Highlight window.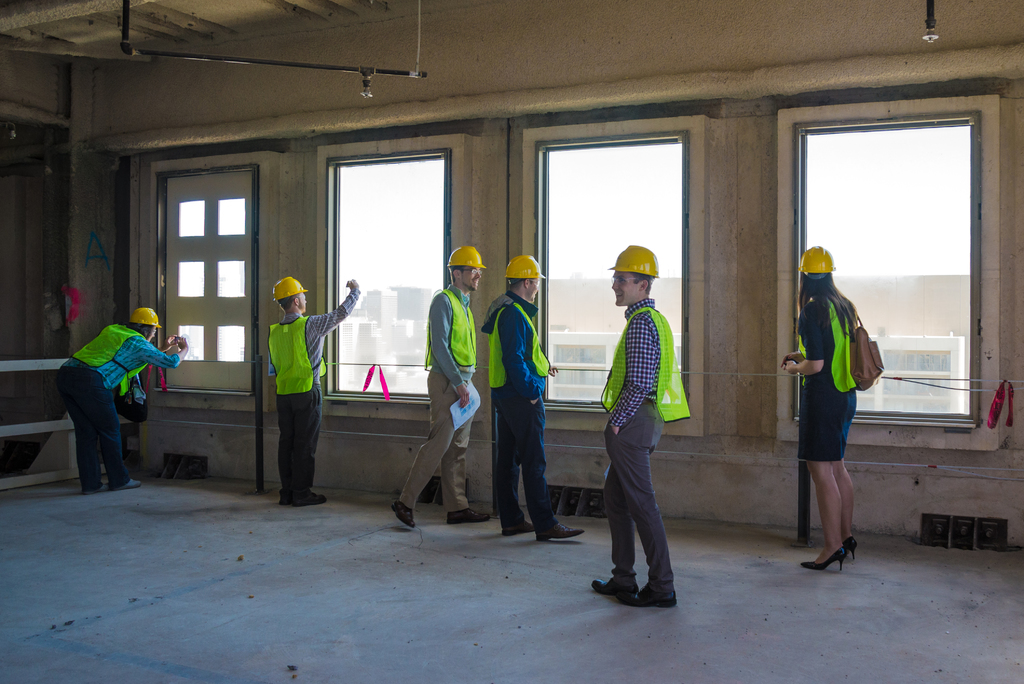
Highlighted region: rect(792, 104, 982, 430).
